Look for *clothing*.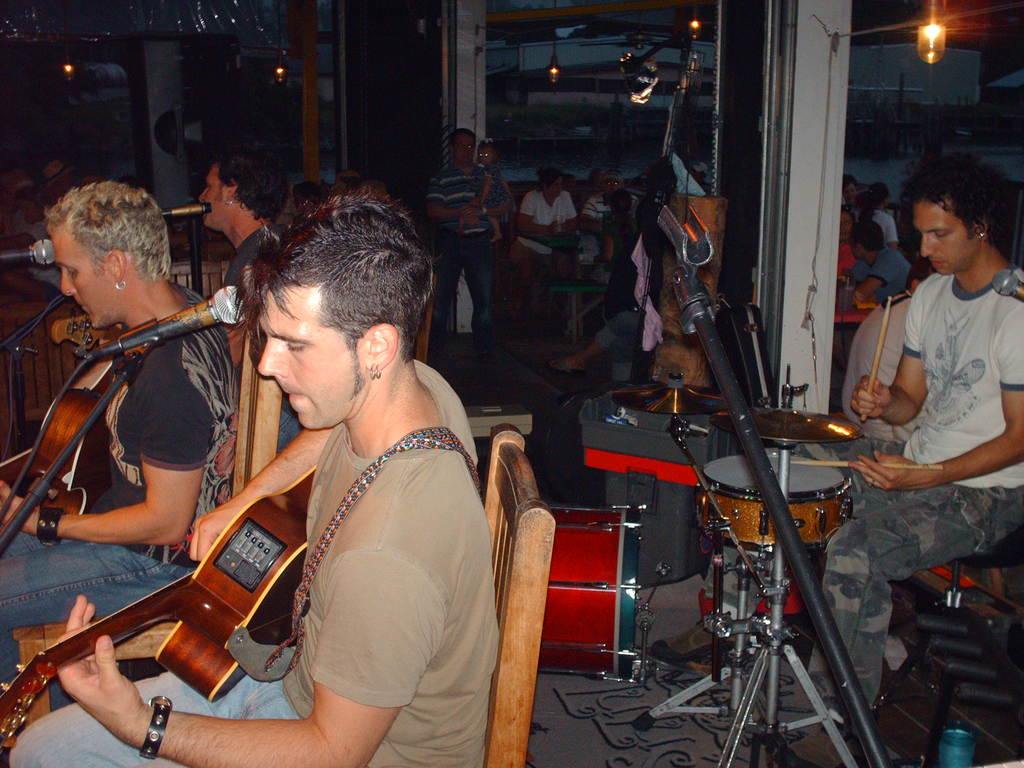
Found: select_region(0, 289, 240, 687).
